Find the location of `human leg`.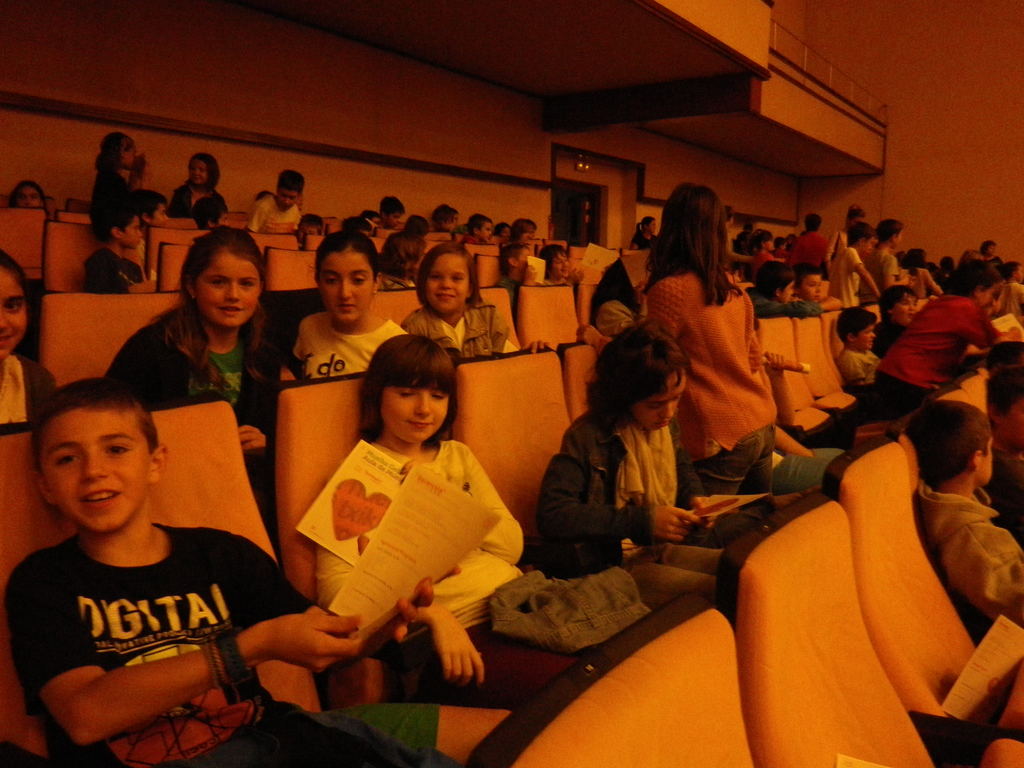
Location: box(819, 442, 840, 457).
